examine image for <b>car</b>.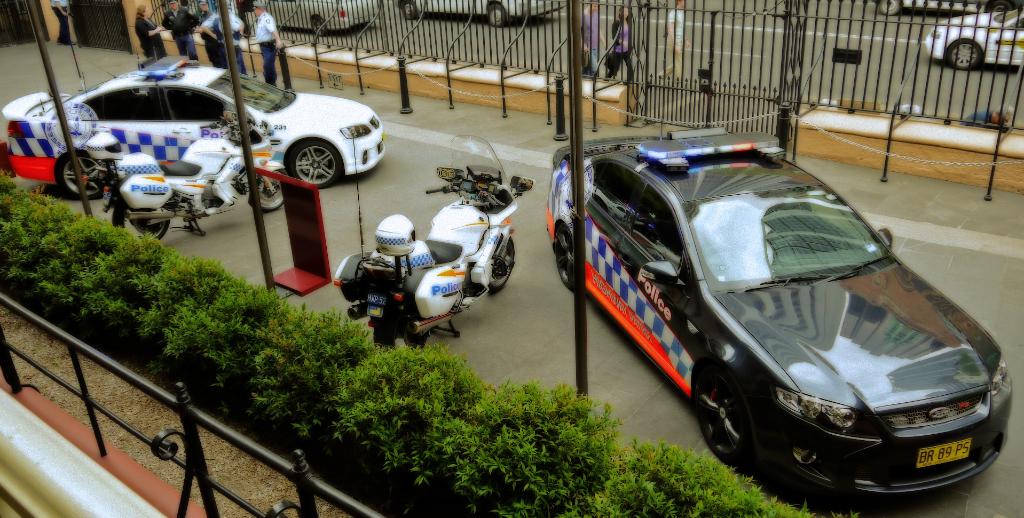
Examination result: [x1=871, y1=0, x2=1001, y2=19].
